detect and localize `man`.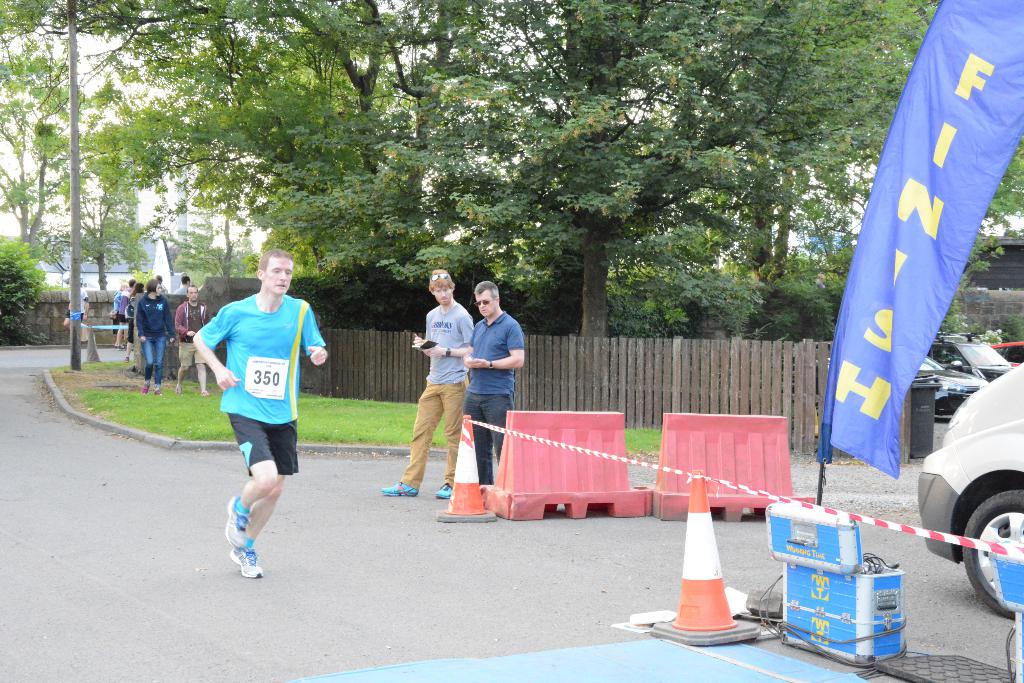
Localized at x1=463, y1=281, x2=525, y2=484.
